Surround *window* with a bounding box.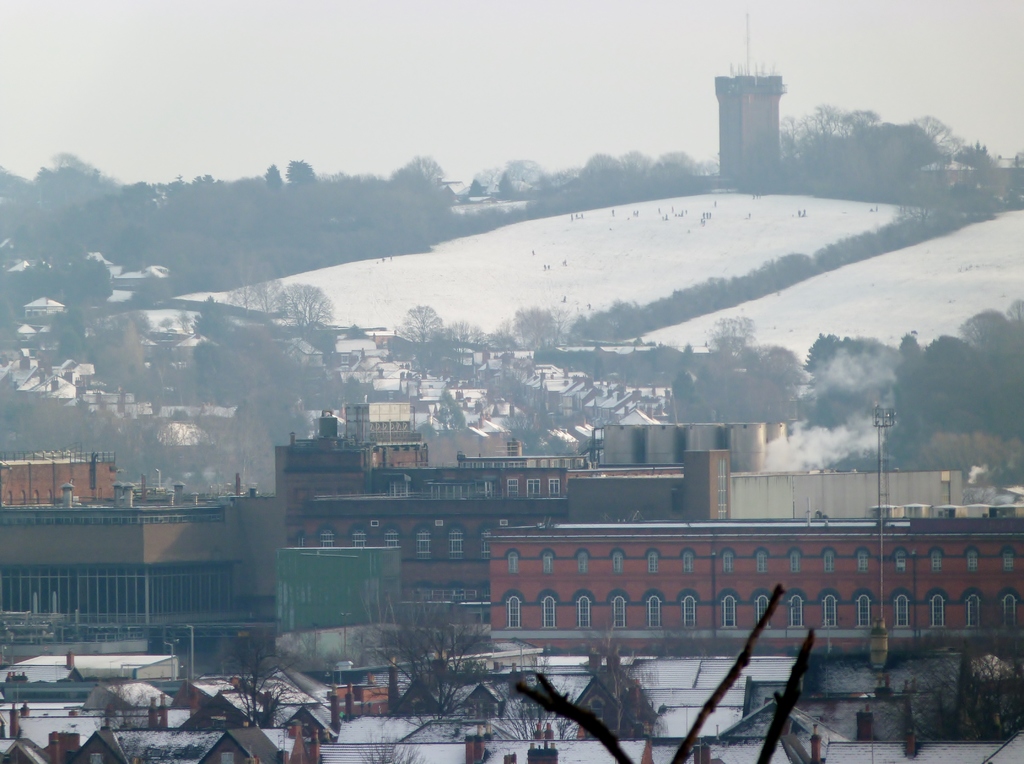
select_region(349, 528, 367, 545).
